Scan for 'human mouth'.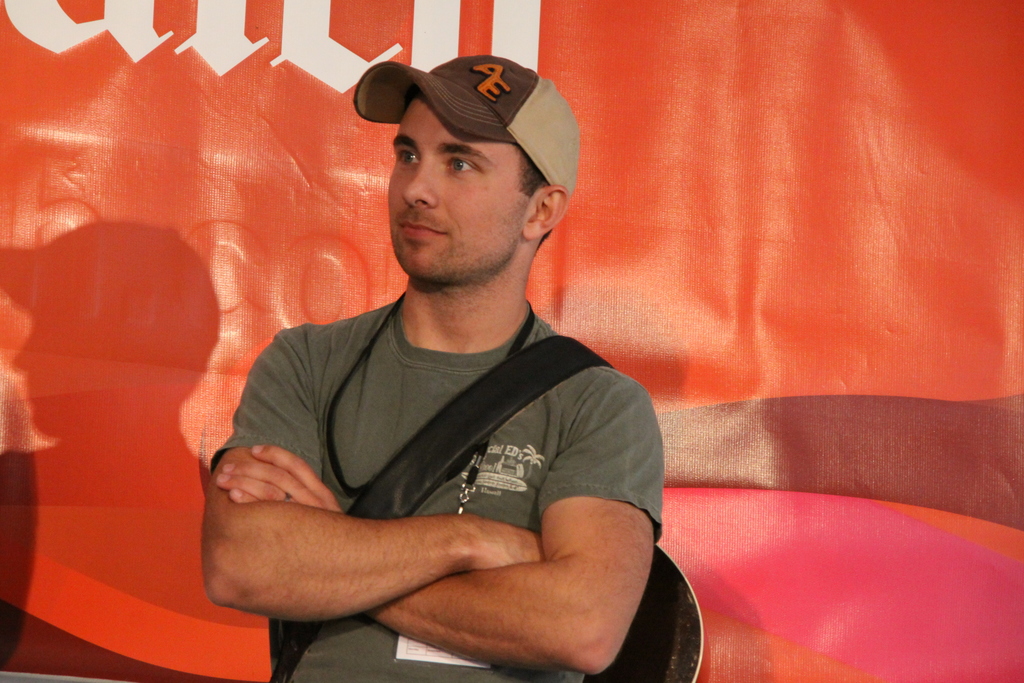
Scan result: [left=394, top=212, right=452, bottom=248].
